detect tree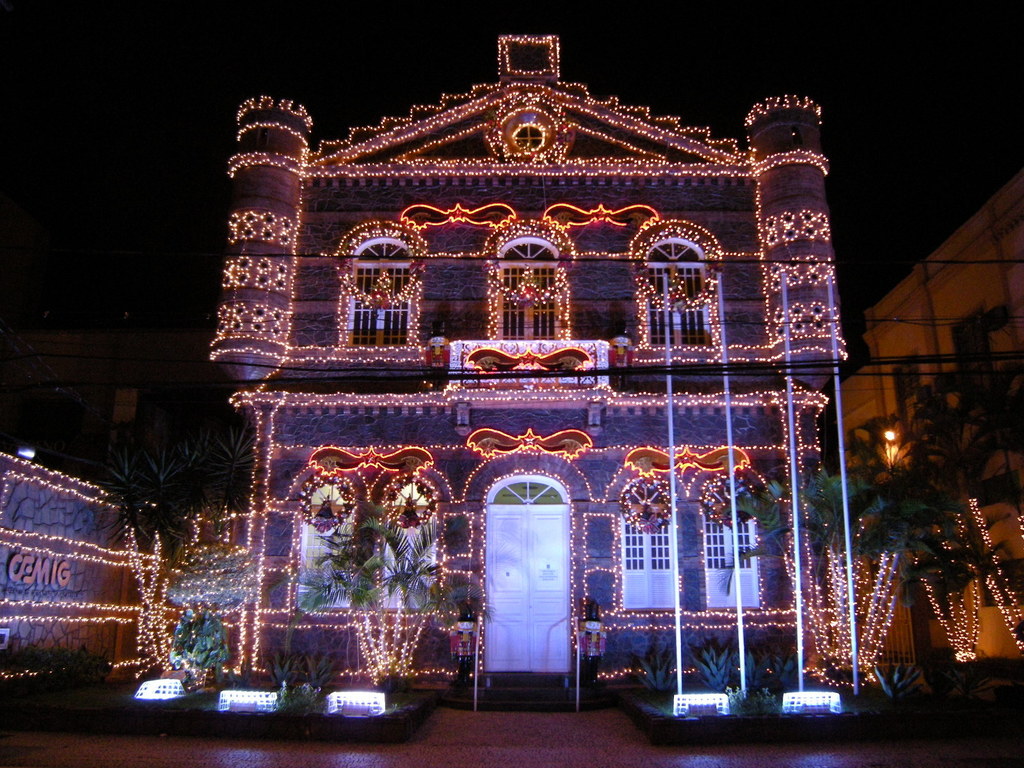
259/502/465/696
